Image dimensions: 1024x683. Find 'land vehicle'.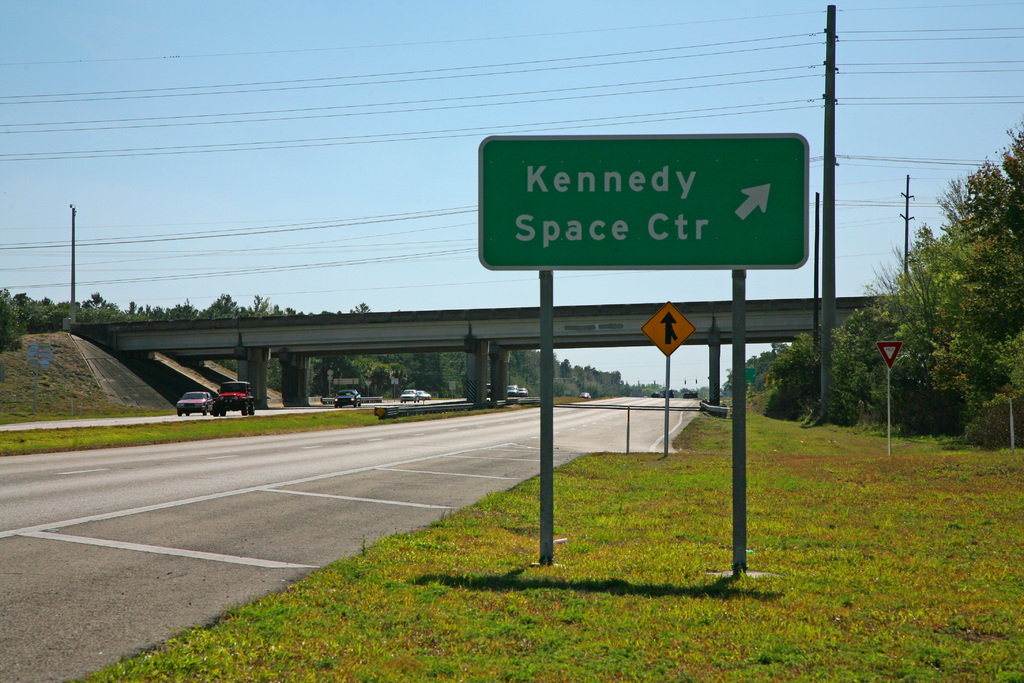
left=334, top=390, right=360, bottom=408.
